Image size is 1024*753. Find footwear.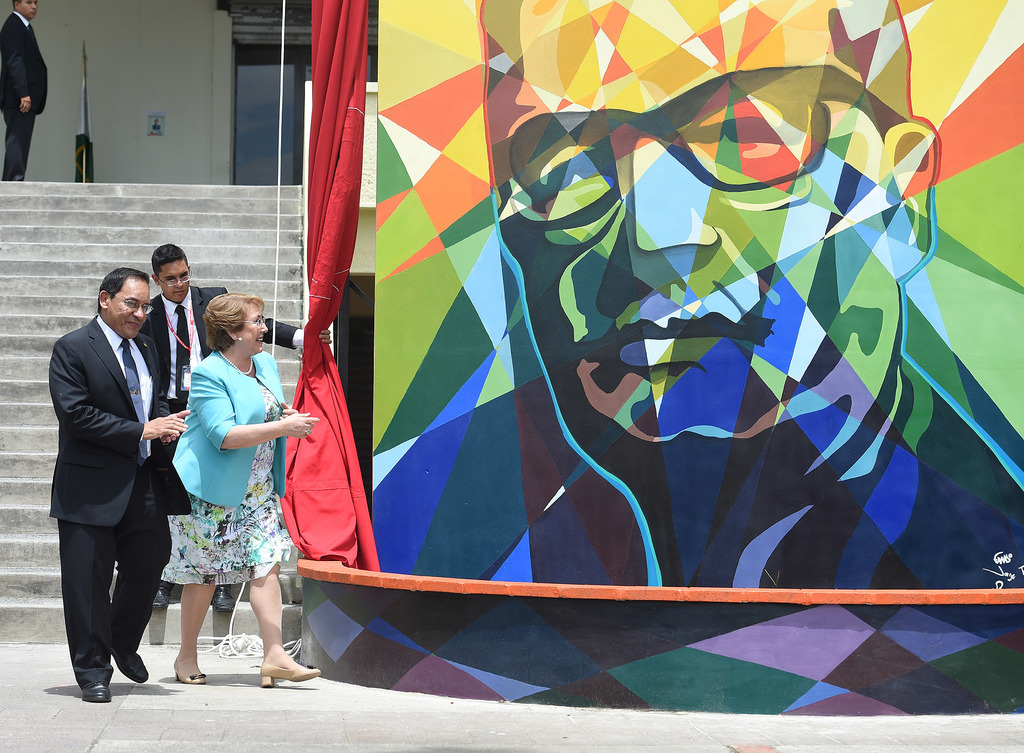
111, 648, 148, 683.
